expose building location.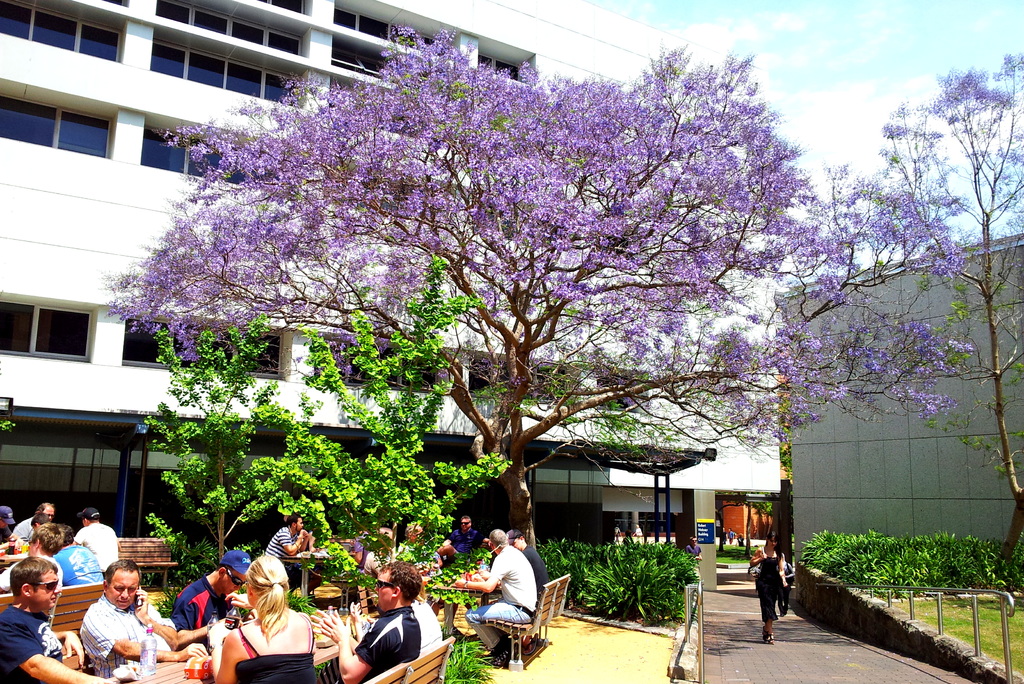
Exposed at crop(0, 0, 781, 539).
